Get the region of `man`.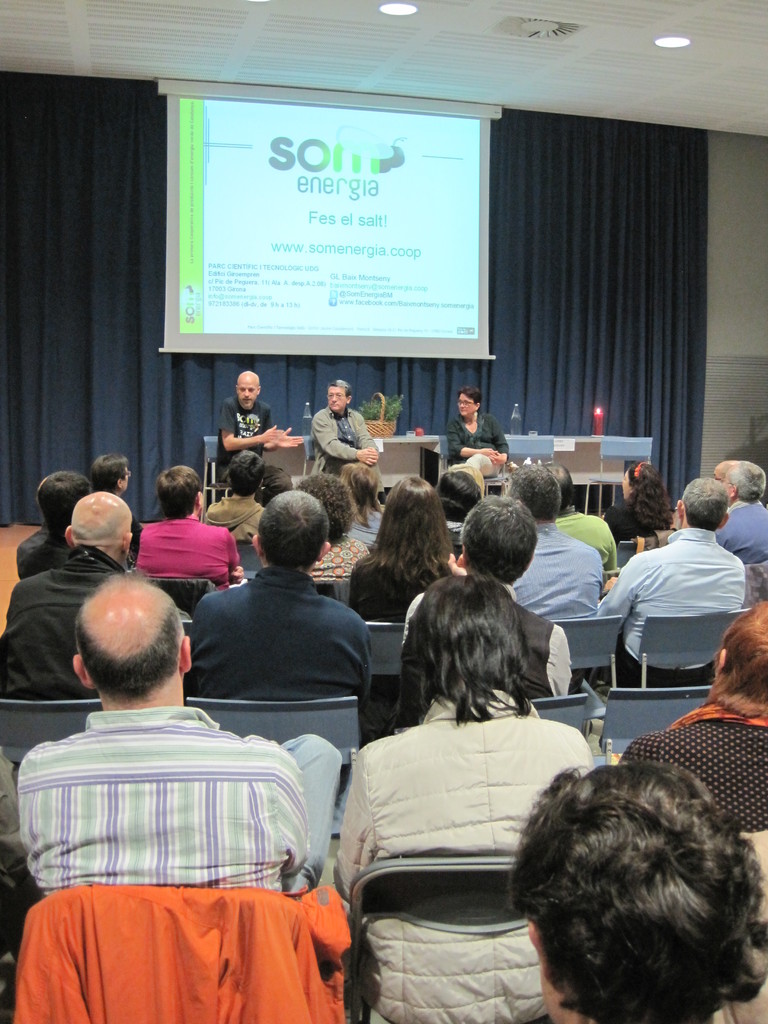
[x1=88, y1=452, x2=145, y2=556].
